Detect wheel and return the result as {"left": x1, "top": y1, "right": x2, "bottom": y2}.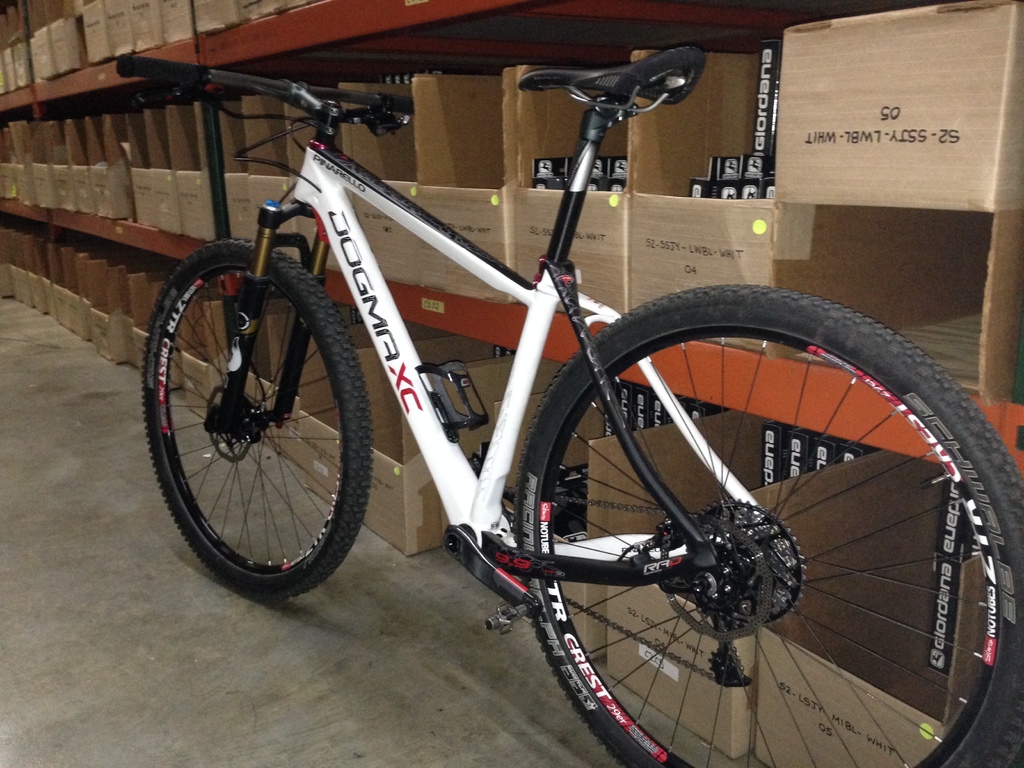
{"left": 138, "top": 237, "right": 380, "bottom": 602}.
